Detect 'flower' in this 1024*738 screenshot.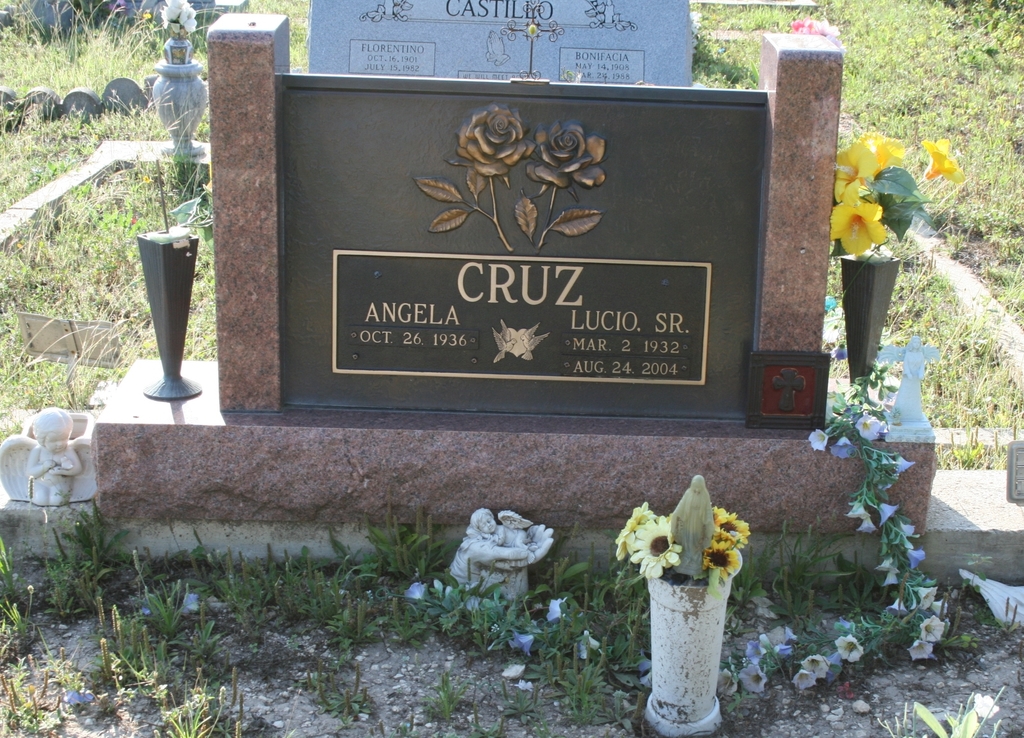
Detection: crop(810, 430, 831, 452).
